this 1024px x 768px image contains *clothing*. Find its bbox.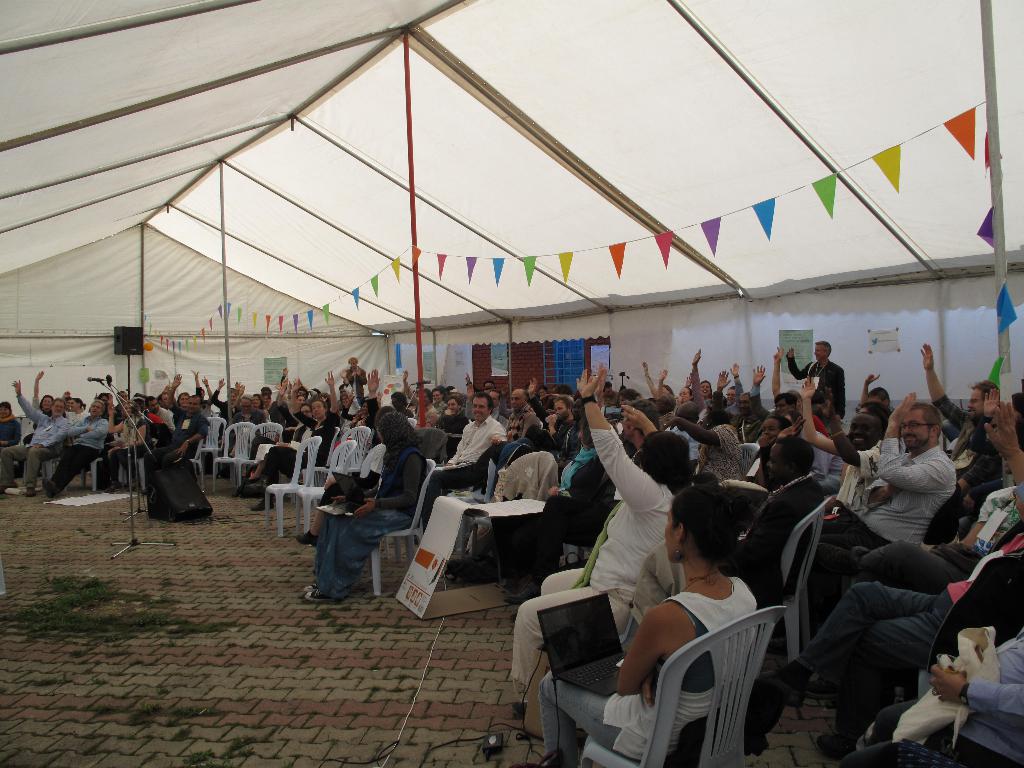
detection(865, 444, 947, 544).
